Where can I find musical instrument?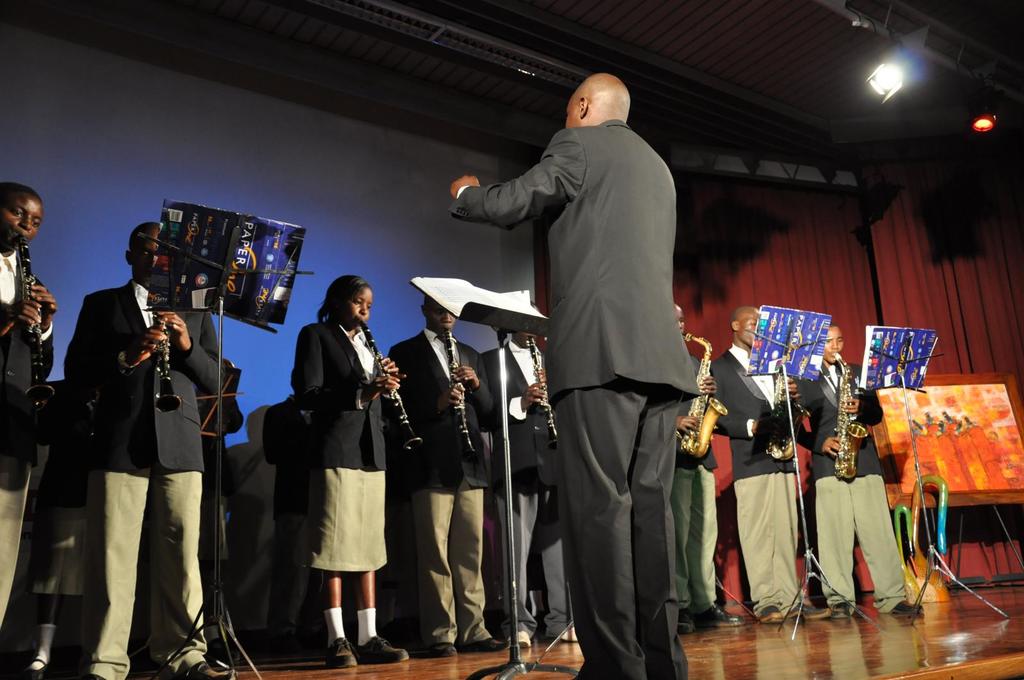
You can find it at left=355, top=316, right=422, bottom=448.
